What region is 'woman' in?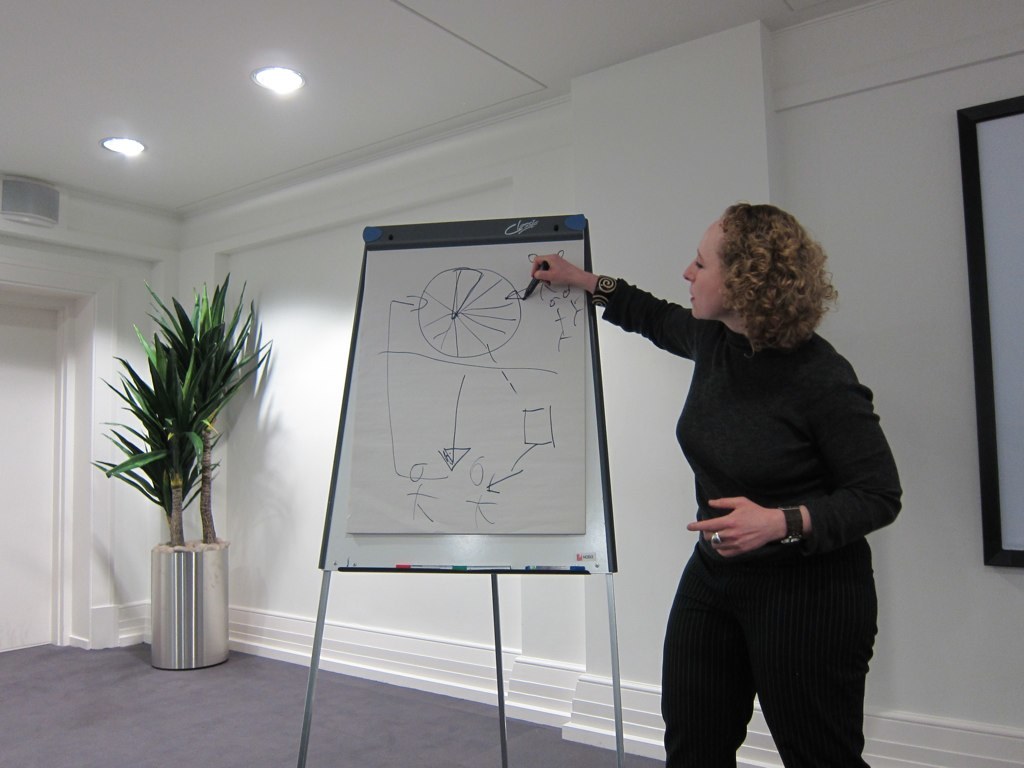
left=624, top=187, right=889, bottom=767.
